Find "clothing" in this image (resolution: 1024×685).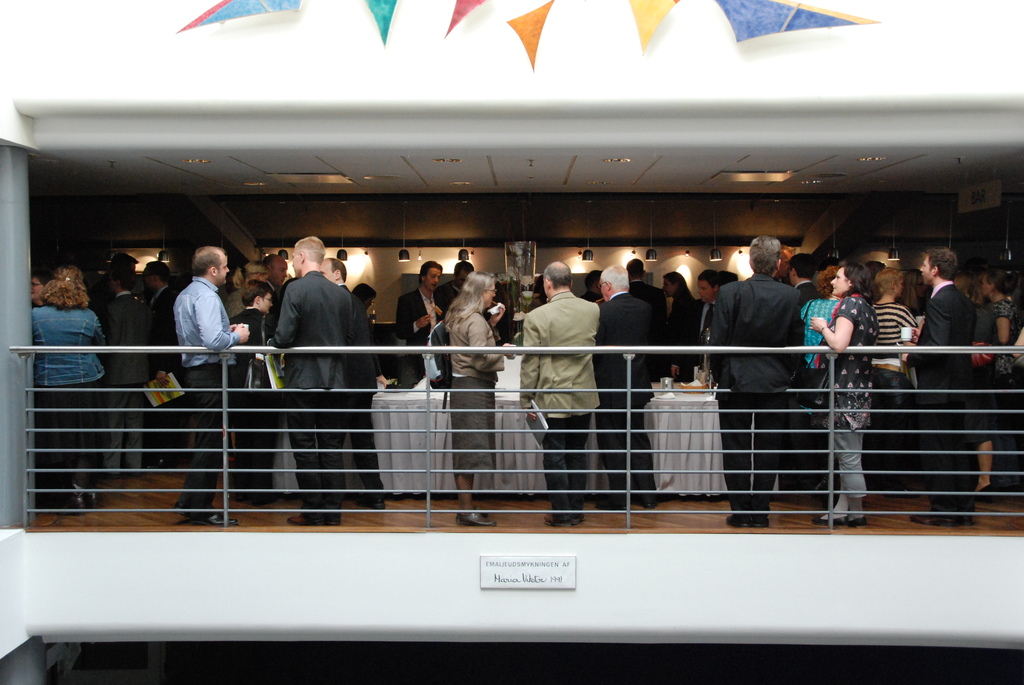
pyautogui.locateOnScreen(900, 274, 980, 526).
